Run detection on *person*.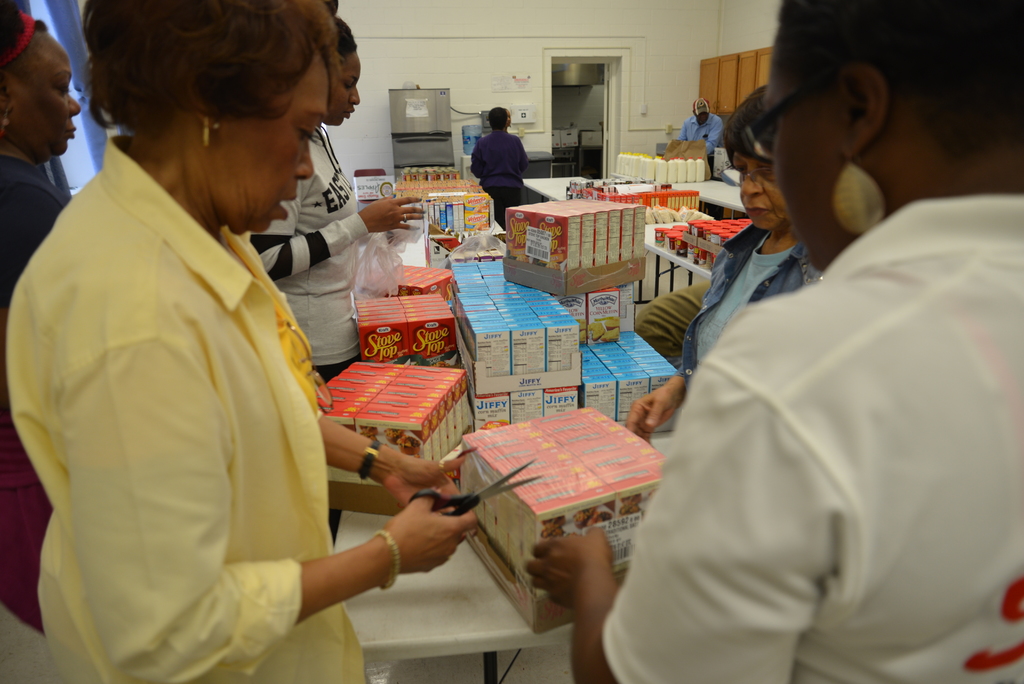
Result: l=251, t=0, r=426, b=386.
